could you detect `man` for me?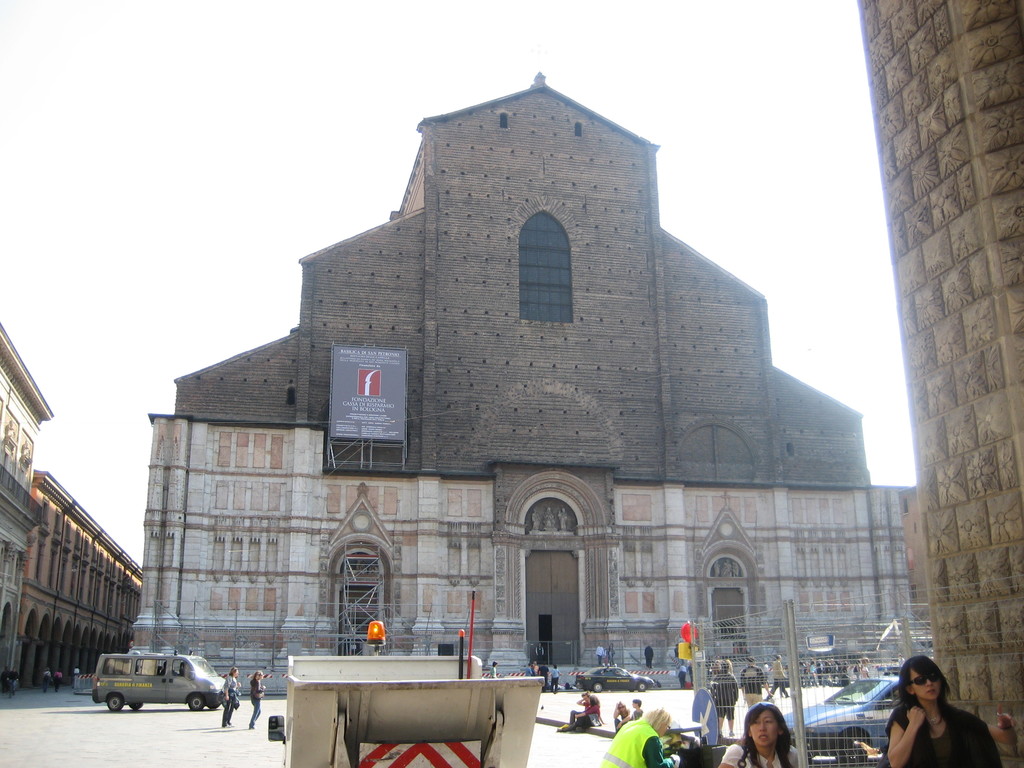
Detection result: box=[595, 643, 609, 666].
